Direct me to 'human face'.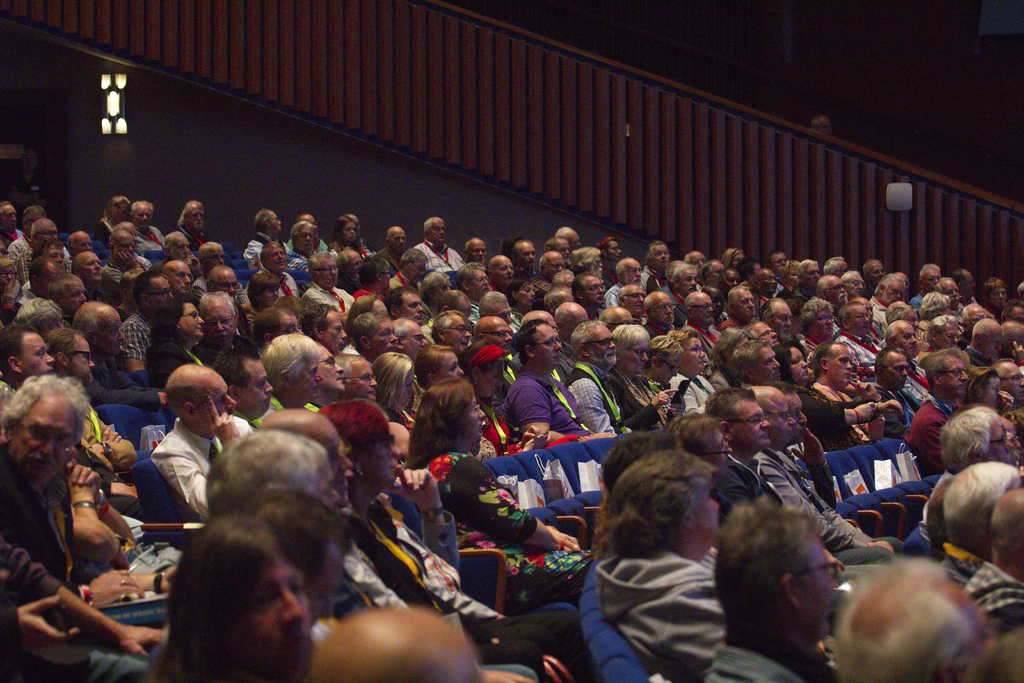
Direction: bbox(652, 297, 677, 324).
